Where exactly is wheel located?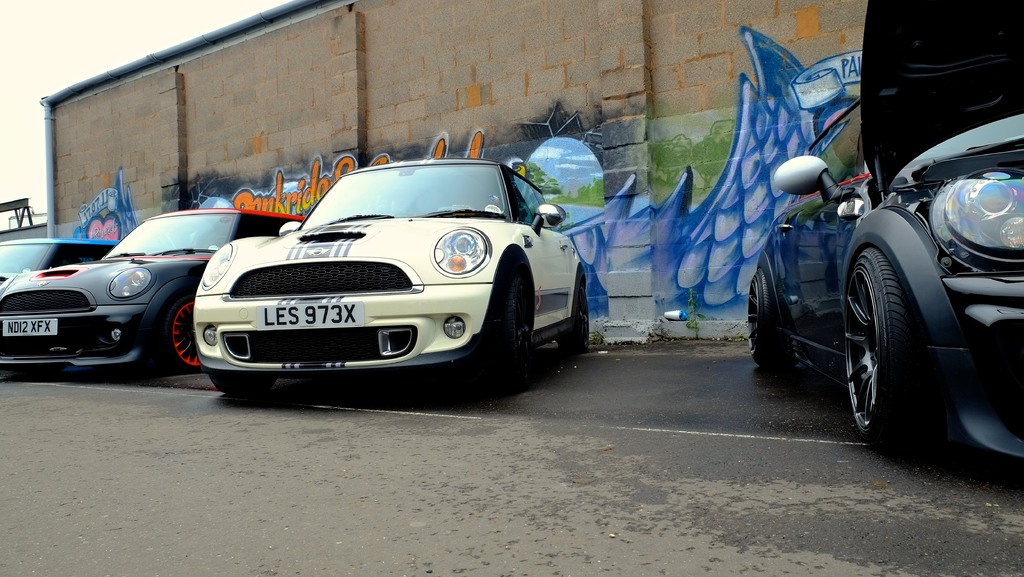
Its bounding box is 492 256 516 384.
